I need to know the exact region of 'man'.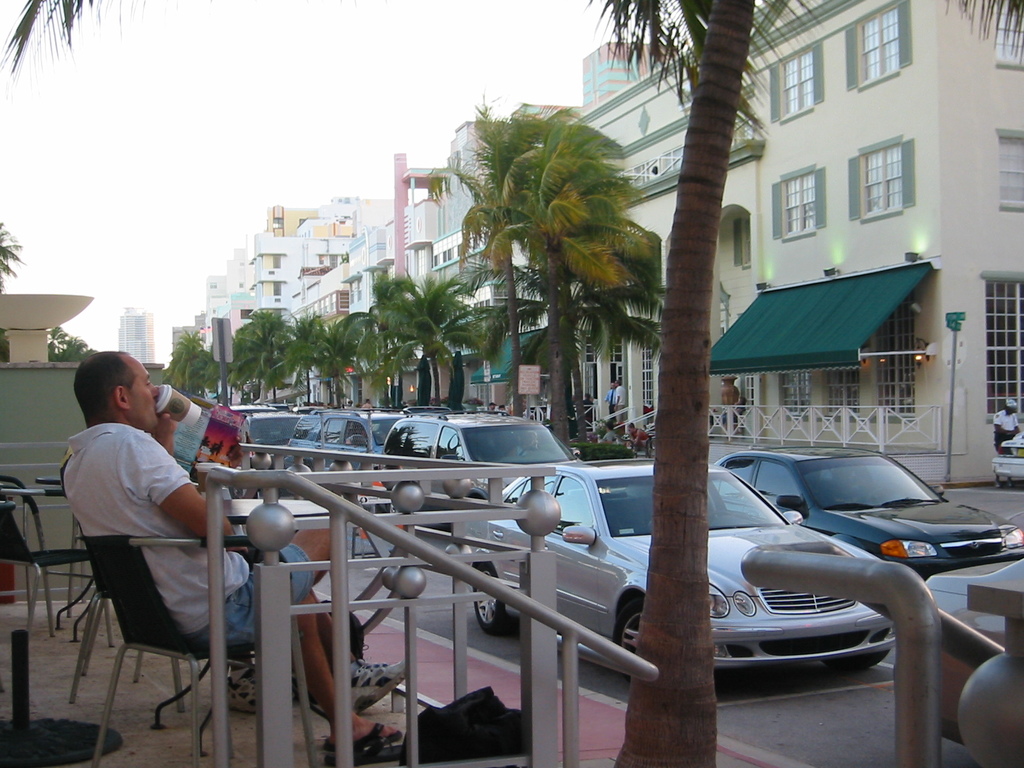
Region: bbox(487, 401, 495, 413).
